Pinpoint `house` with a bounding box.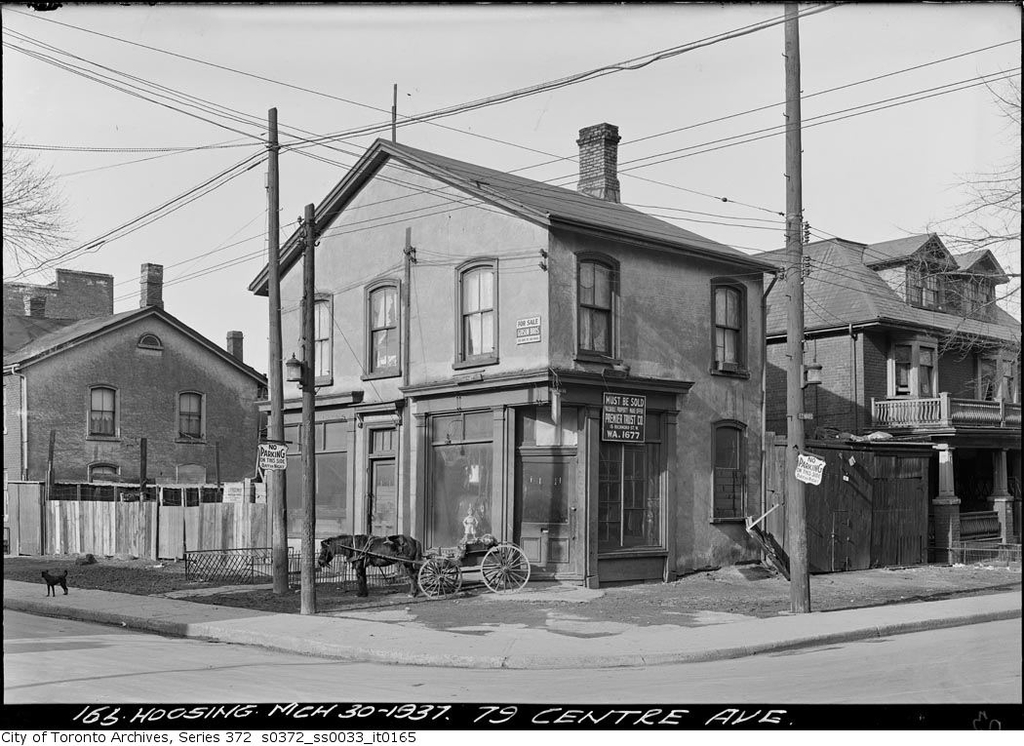
box=[200, 104, 866, 609].
